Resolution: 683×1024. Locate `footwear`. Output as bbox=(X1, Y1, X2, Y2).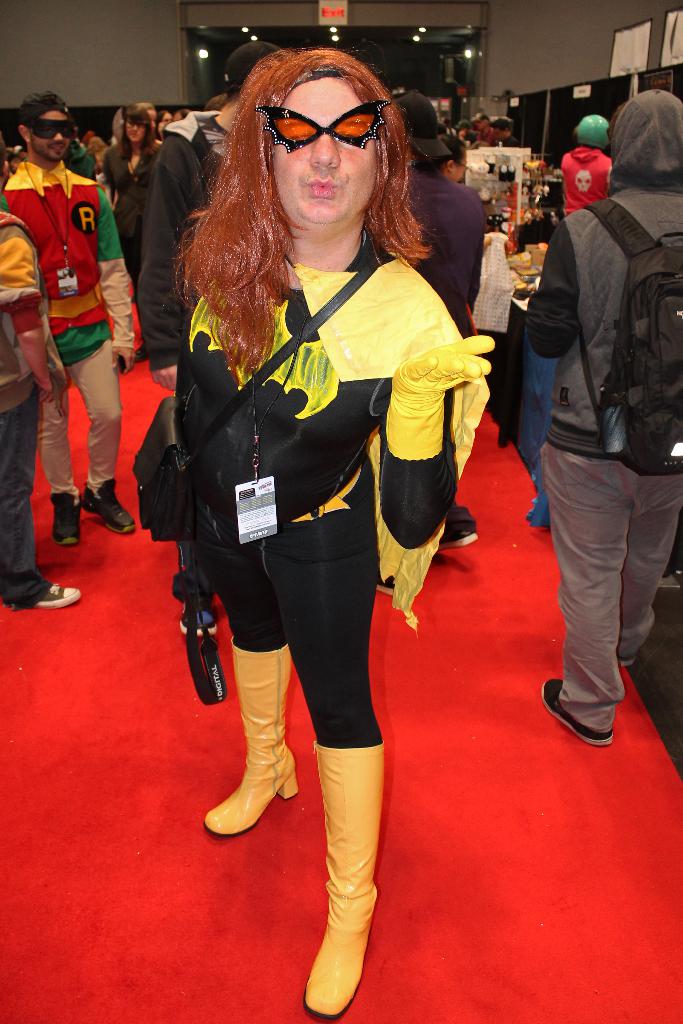
bbox=(201, 644, 304, 866).
